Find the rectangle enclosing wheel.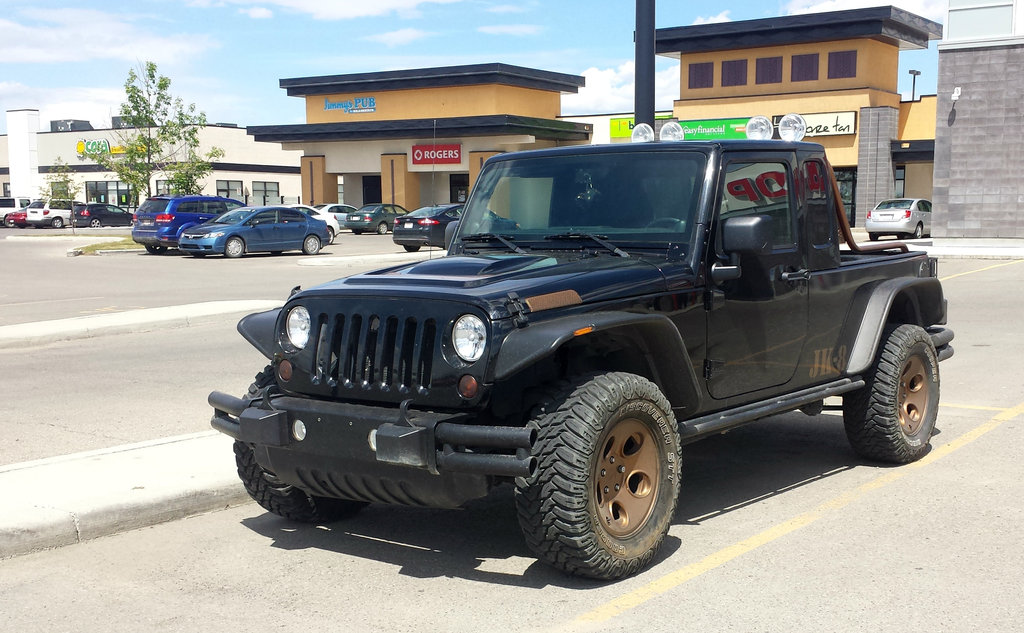
870, 235, 879, 244.
